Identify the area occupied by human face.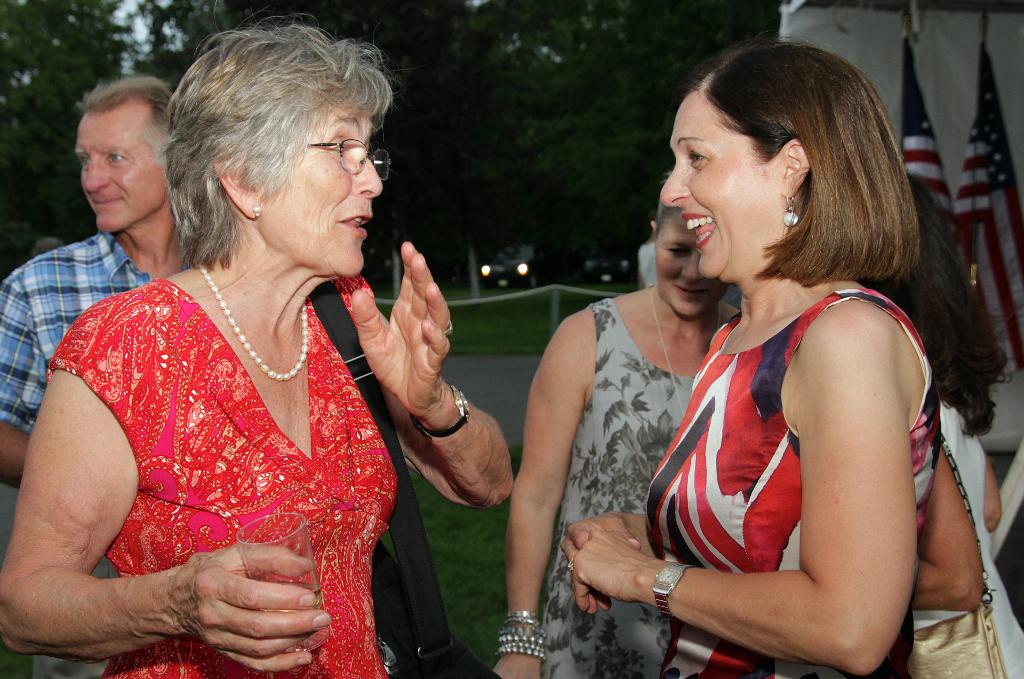
Area: <box>653,218,722,317</box>.
